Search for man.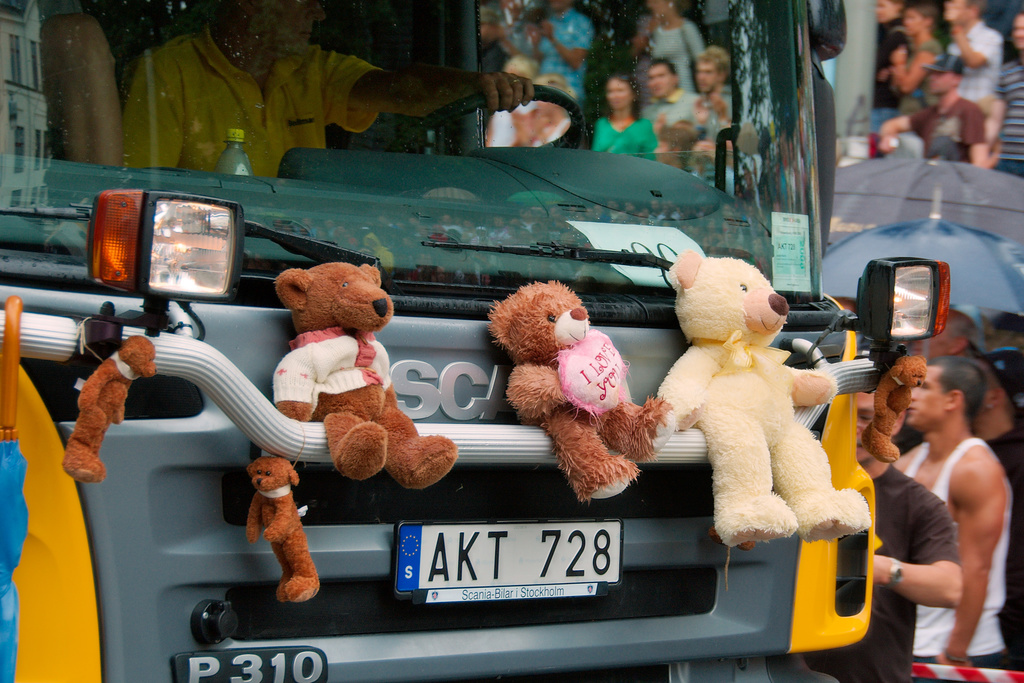
Found at l=876, t=54, r=994, b=174.
